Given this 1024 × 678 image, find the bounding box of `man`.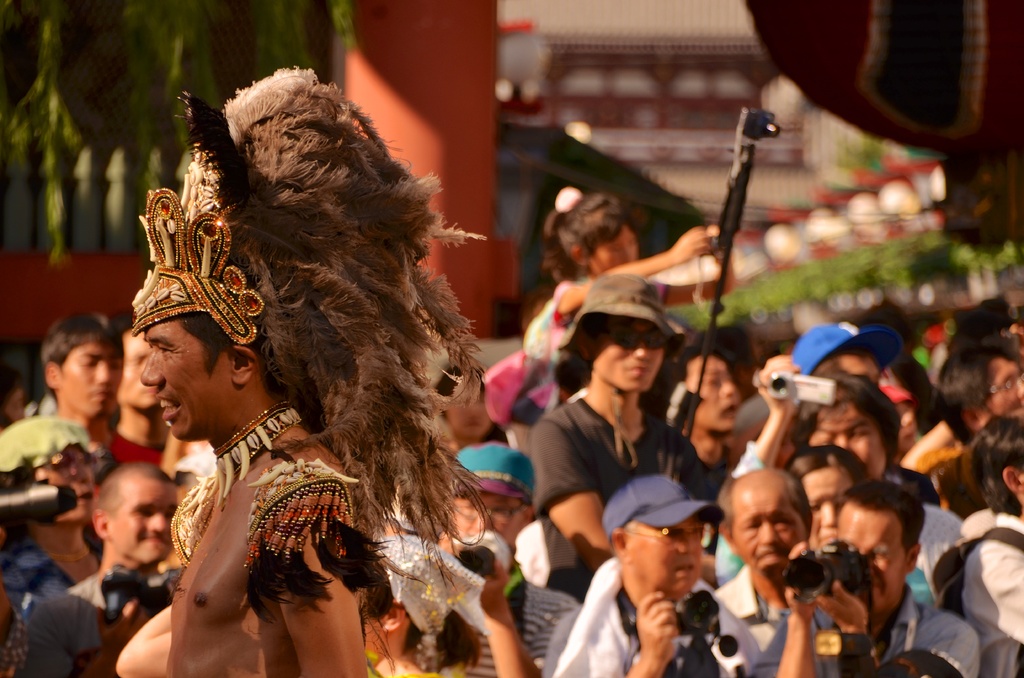
[931, 410, 1023, 677].
